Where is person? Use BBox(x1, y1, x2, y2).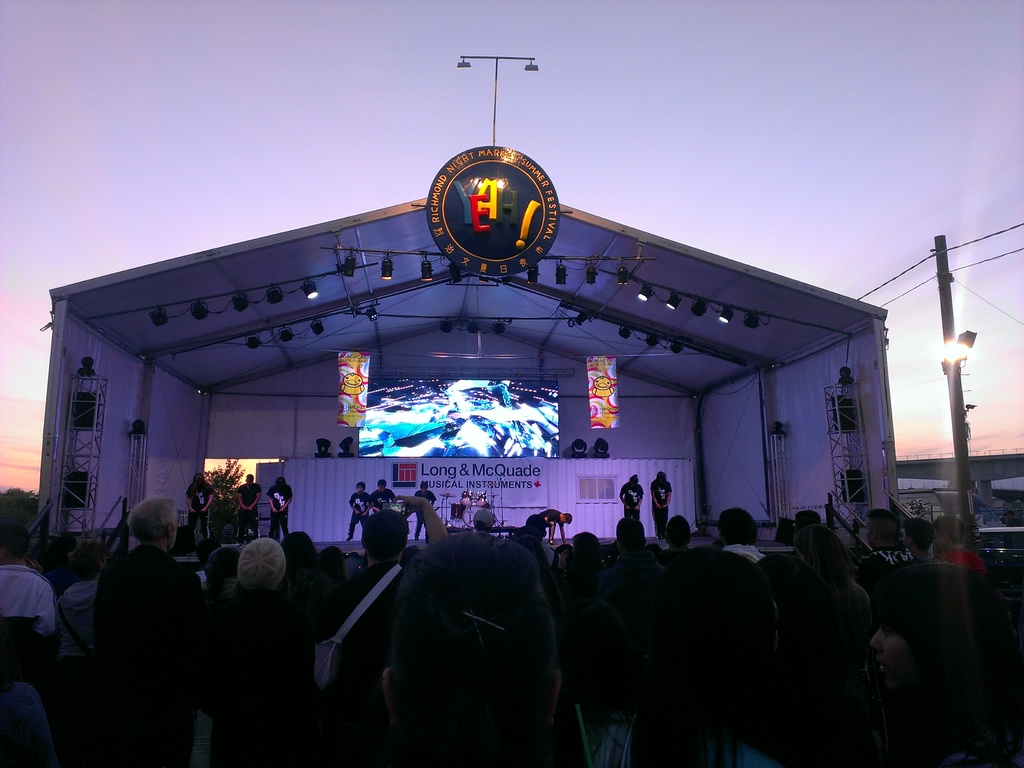
BBox(267, 476, 293, 542).
